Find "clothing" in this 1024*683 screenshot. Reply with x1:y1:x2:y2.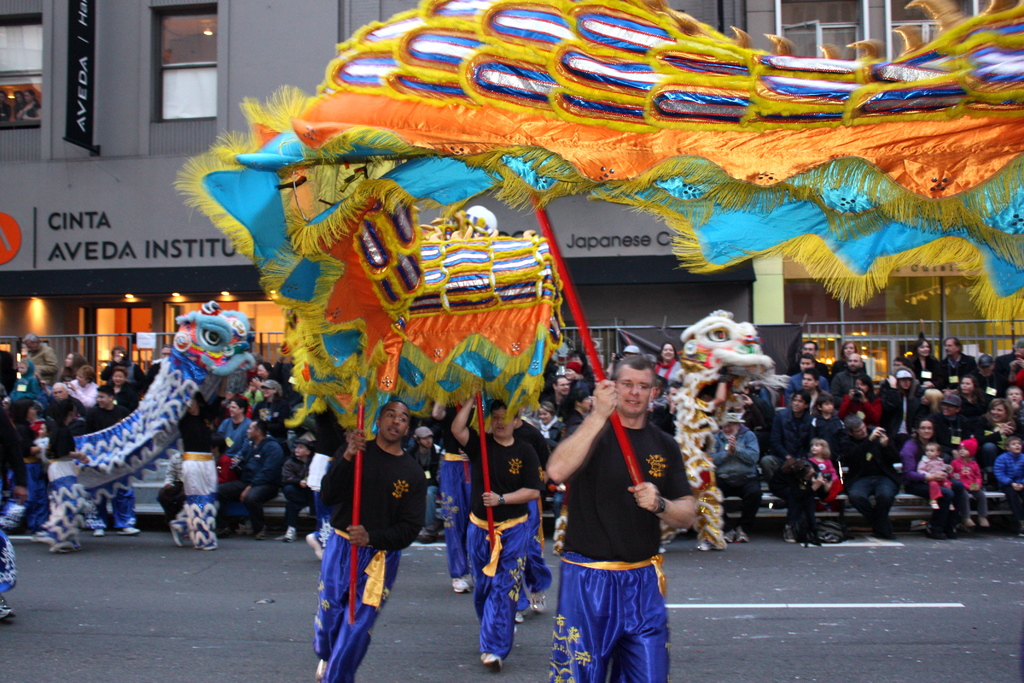
550:417:694:682.
